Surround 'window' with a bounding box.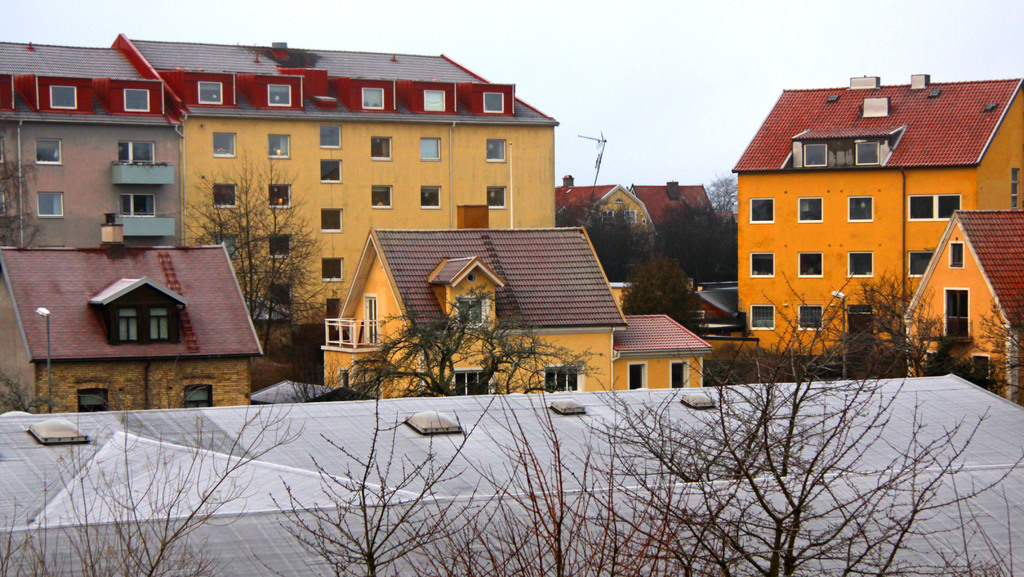
939,288,973,342.
